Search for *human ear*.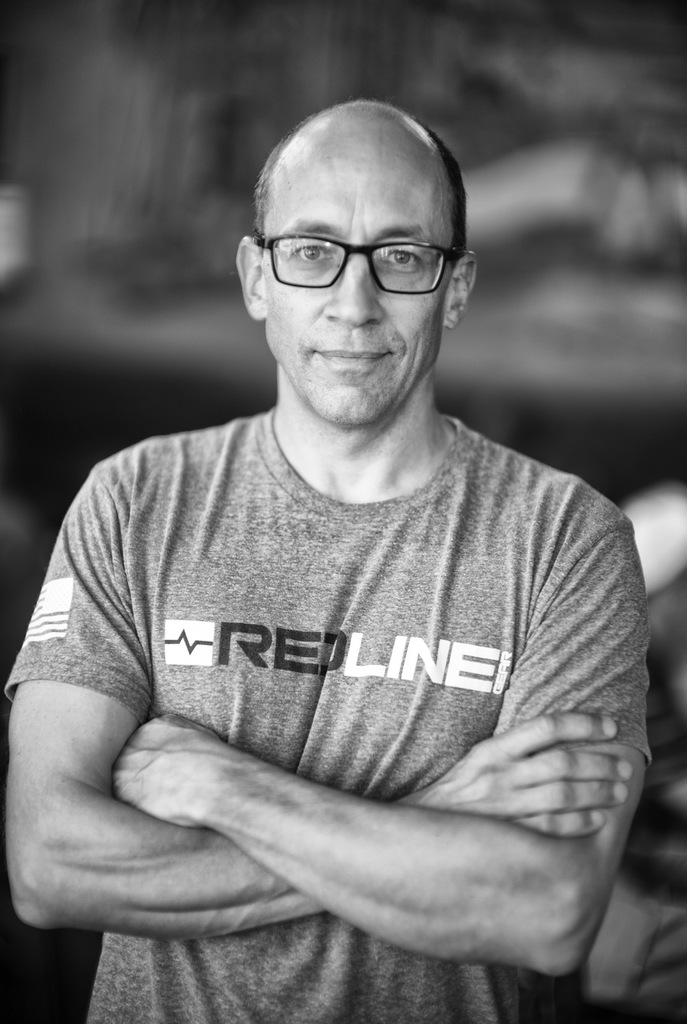
Found at bbox=(448, 251, 481, 327).
